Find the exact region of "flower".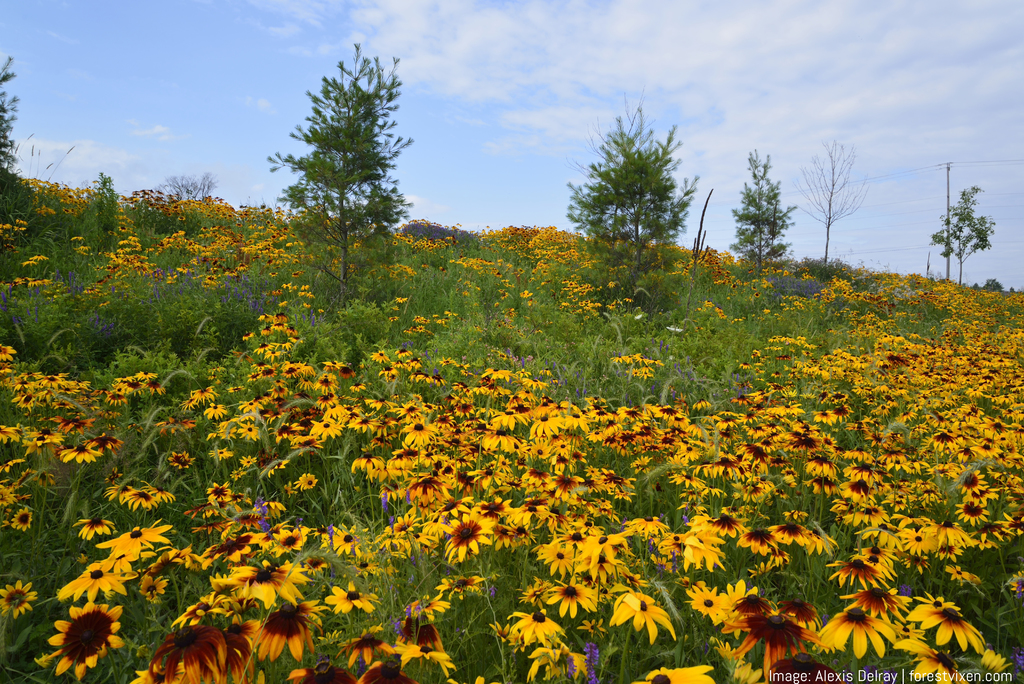
Exact region: box=[323, 580, 383, 615].
